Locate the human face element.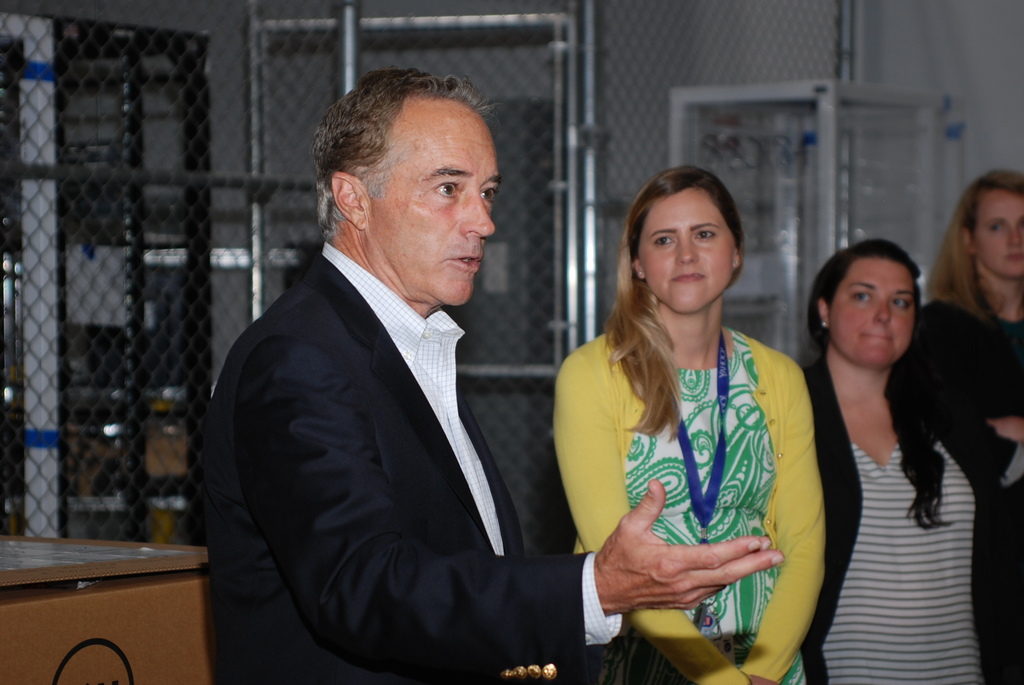
Element bbox: Rect(639, 196, 732, 315).
